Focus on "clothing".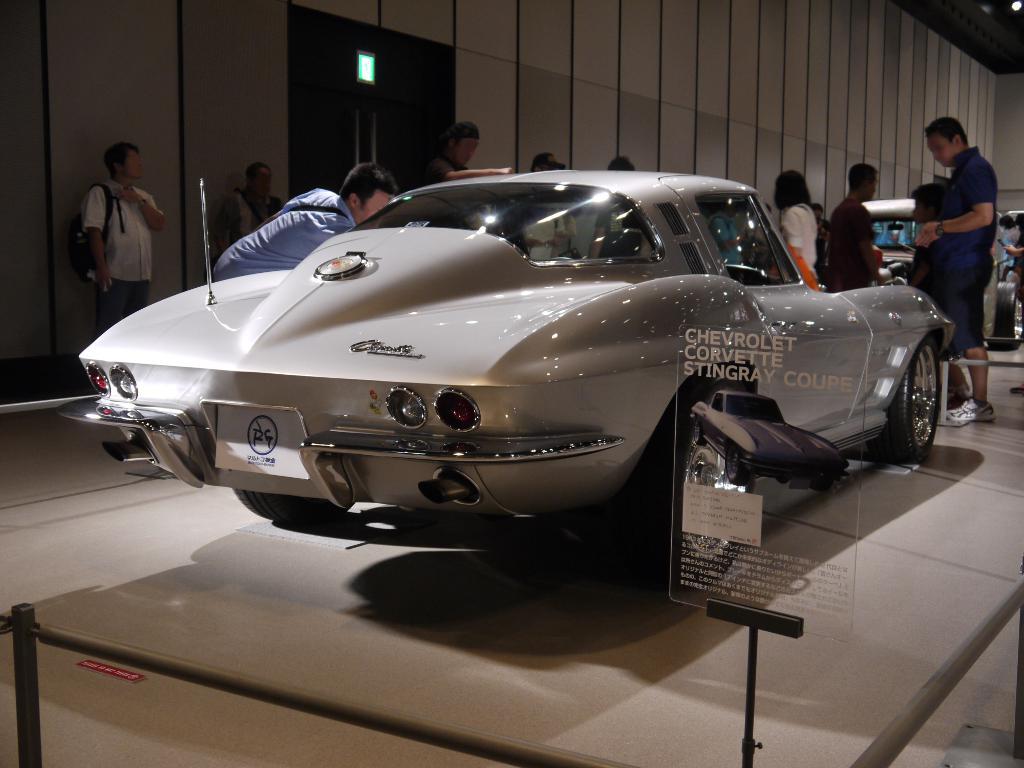
Focused at 75, 178, 164, 325.
